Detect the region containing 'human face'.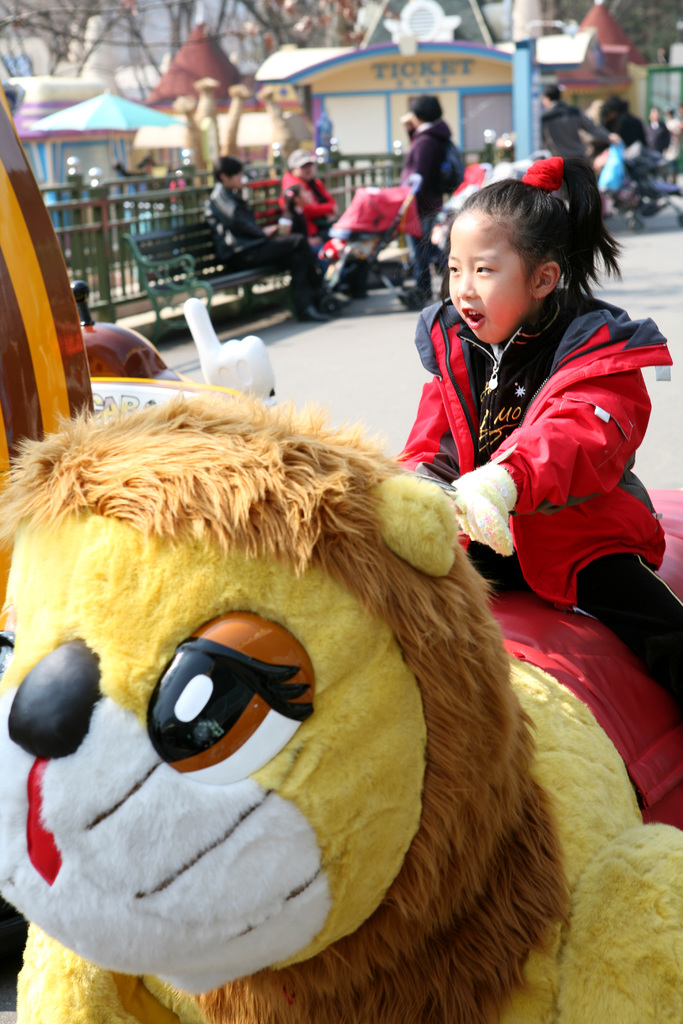
box=[444, 211, 526, 351].
